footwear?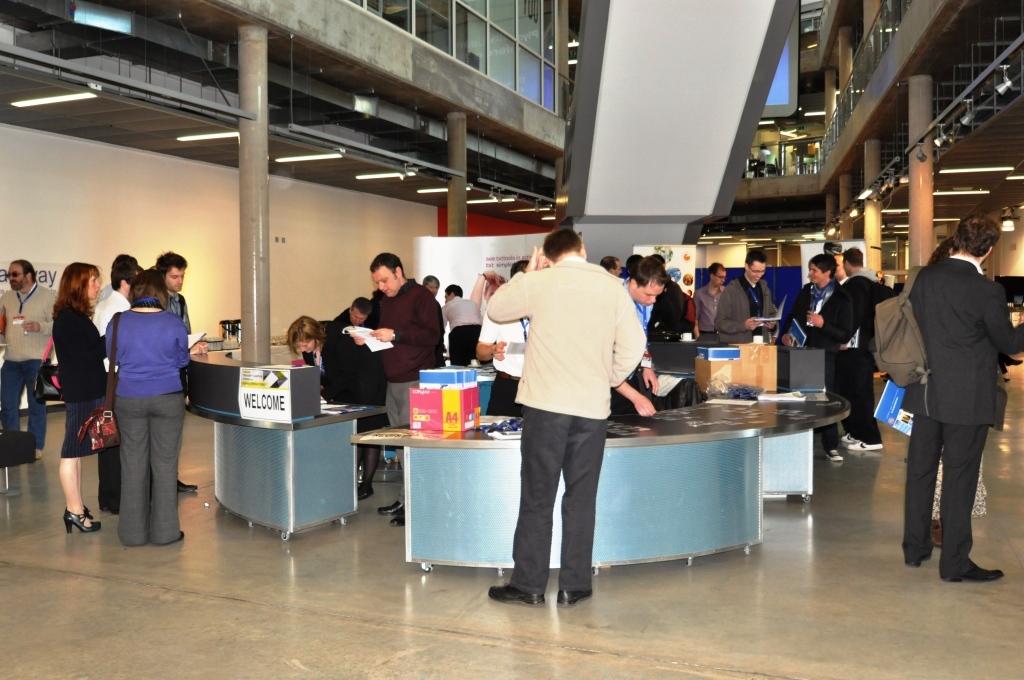
rect(939, 558, 1006, 583)
